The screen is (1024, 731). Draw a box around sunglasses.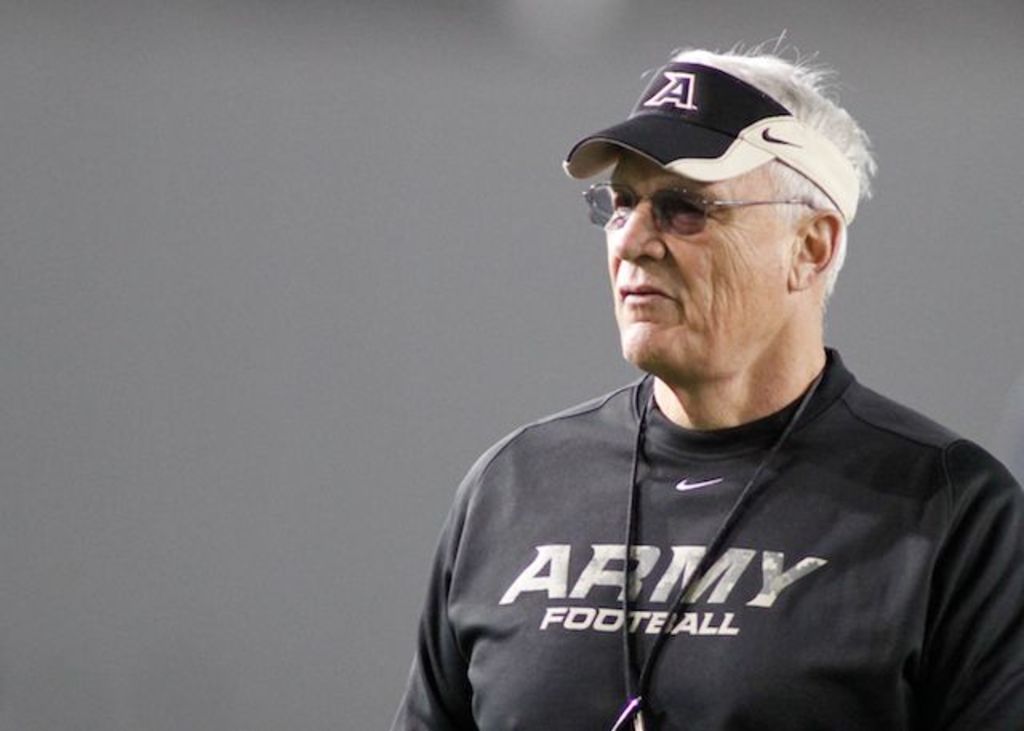
rect(579, 181, 824, 240).
